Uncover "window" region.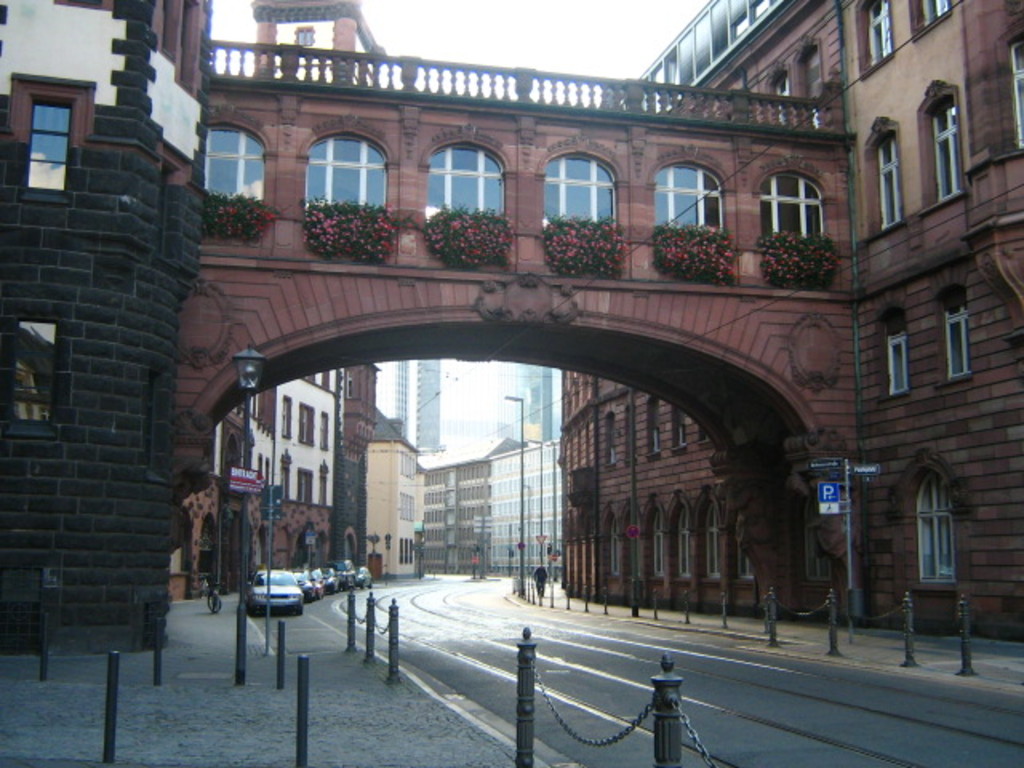
Uncovered: bbox(296, 405, 312, 451).
